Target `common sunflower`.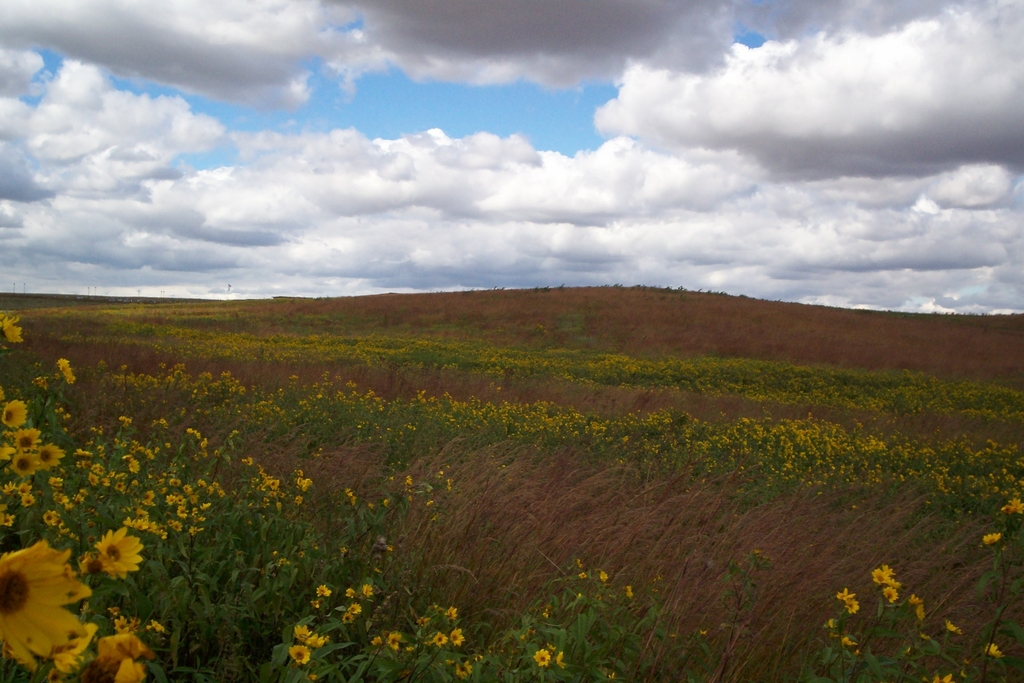
Target region: locate(9, 422, 36, 452).
